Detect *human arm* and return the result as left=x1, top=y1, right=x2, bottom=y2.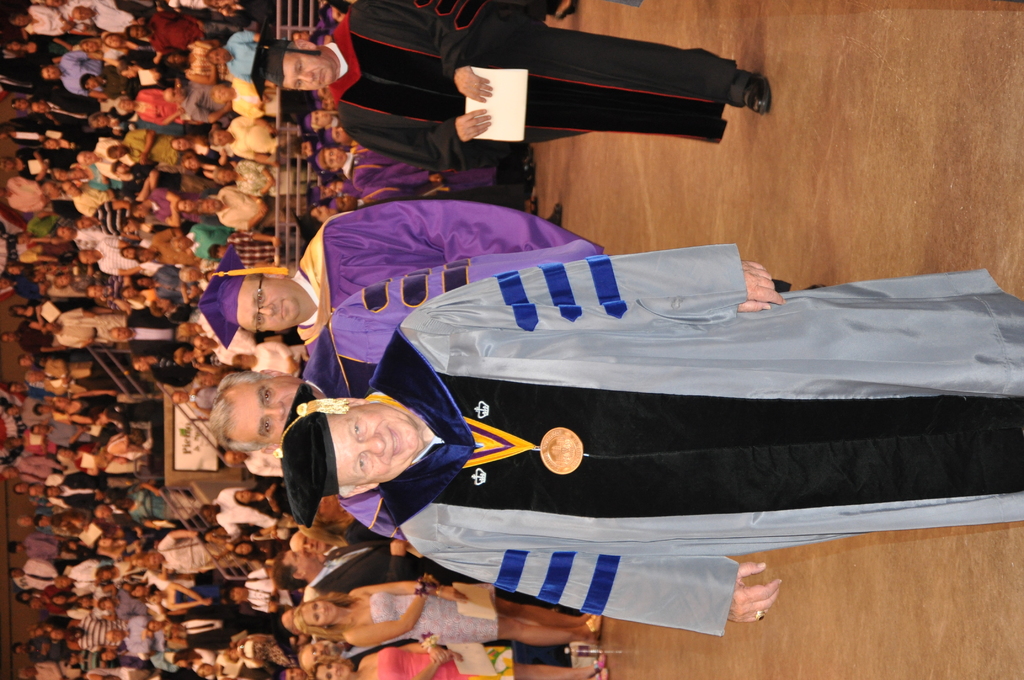
left=149, top=187, right=184, bottom=204.
